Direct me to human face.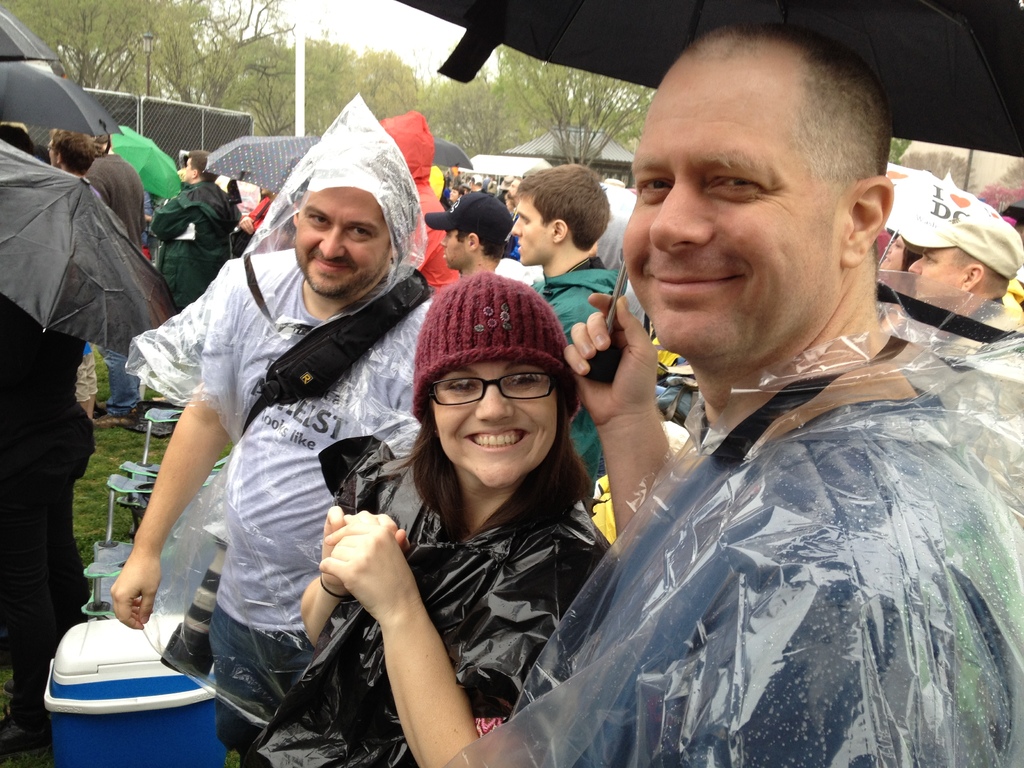
Direction: bbox=[449, 188, 460, 200].
